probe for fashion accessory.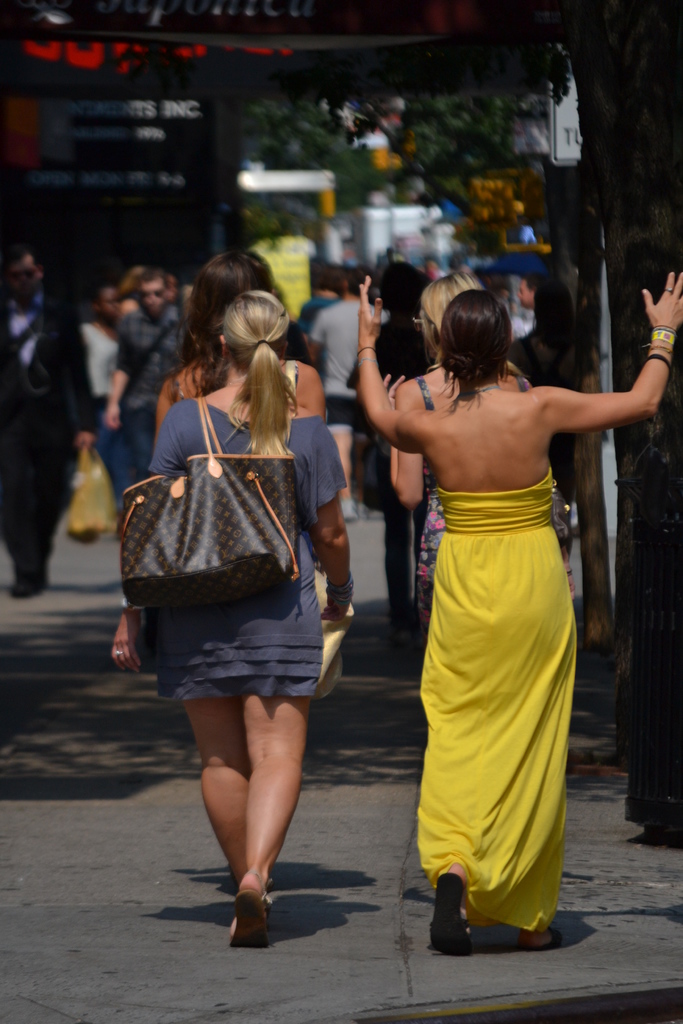
Probe result: <box>255,339,267,346</box>.
